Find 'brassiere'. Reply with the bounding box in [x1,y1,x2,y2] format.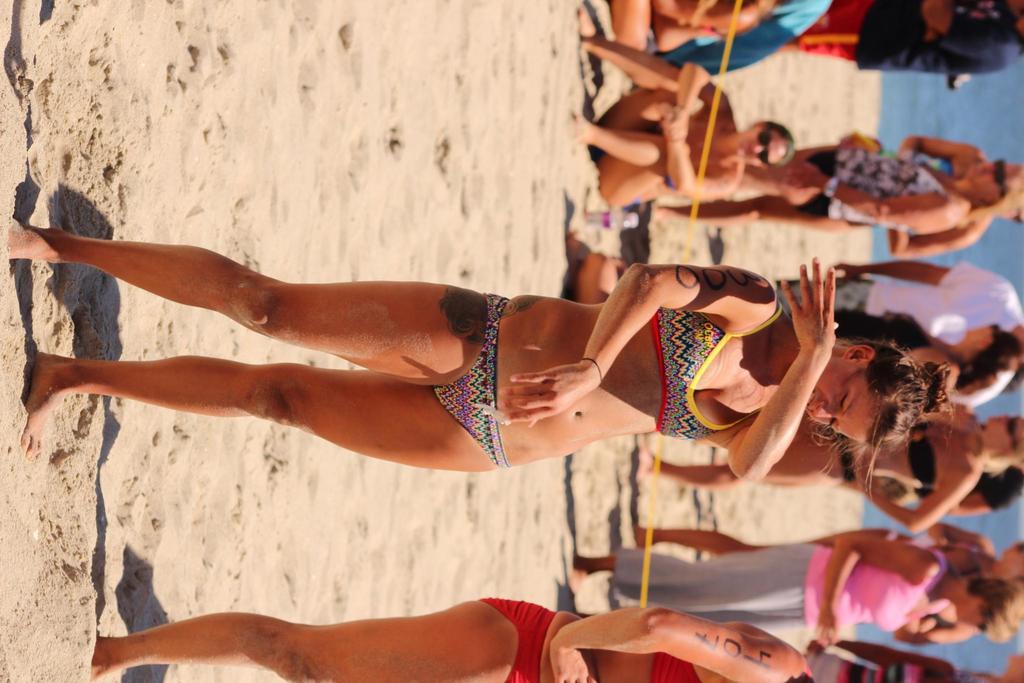
[908,427,935,485].
